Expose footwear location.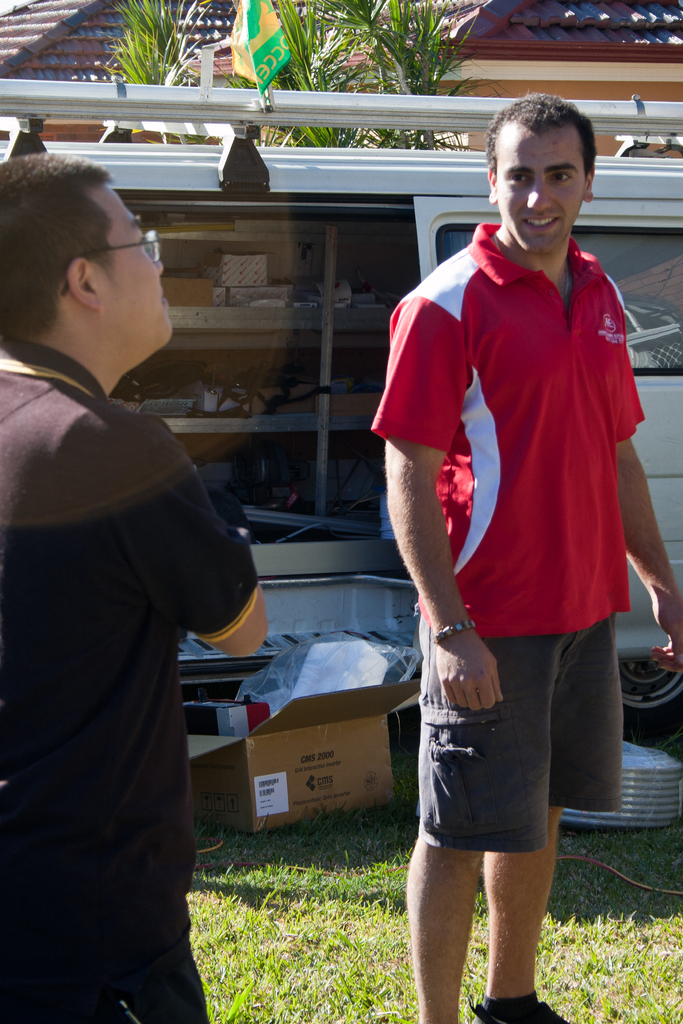
Exposed at <bbox>480, 993, 572, 1023</bbox>.
